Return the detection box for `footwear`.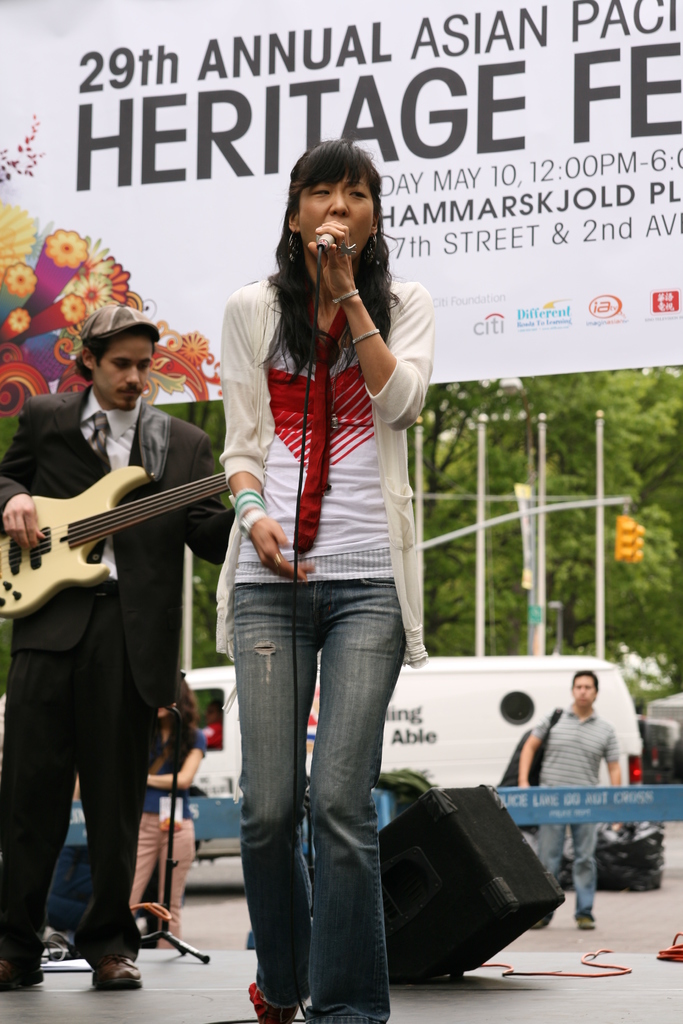
box=[89, 942, 149, 1002].
